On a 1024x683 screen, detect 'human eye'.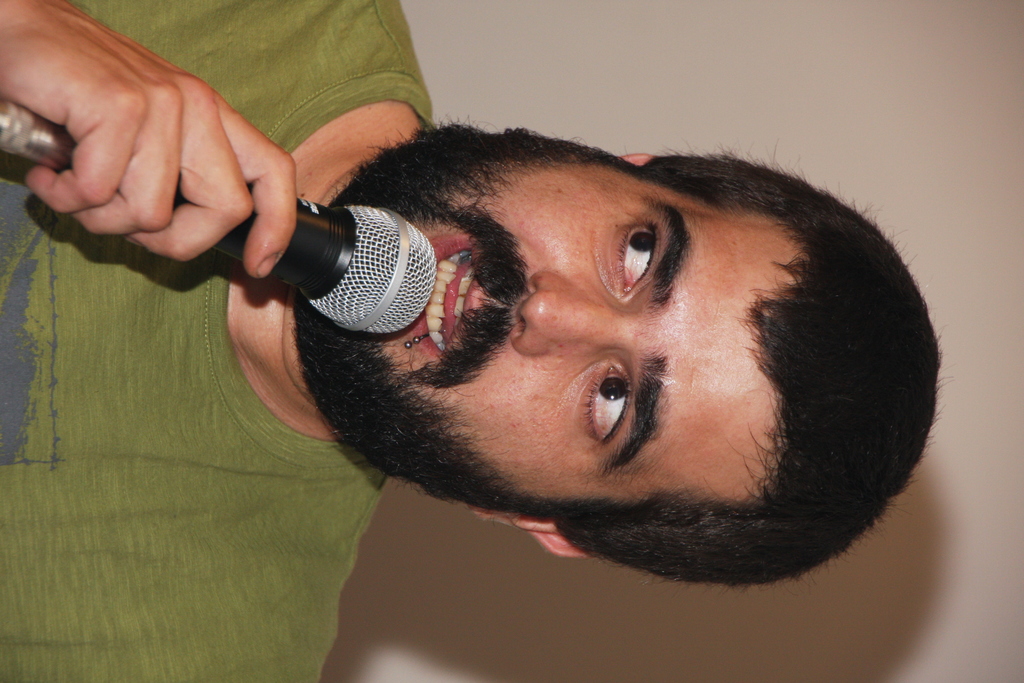
BBox(580, 368, 648, 452).
